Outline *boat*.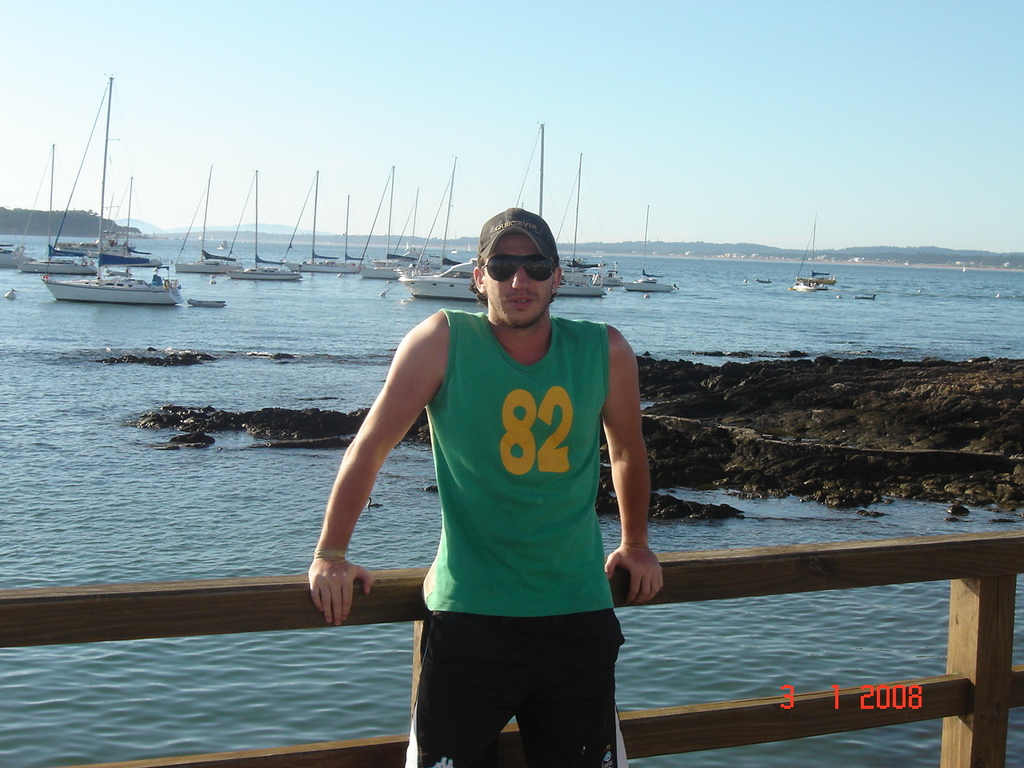
Outline: detection(46, 76, 181, 308).
